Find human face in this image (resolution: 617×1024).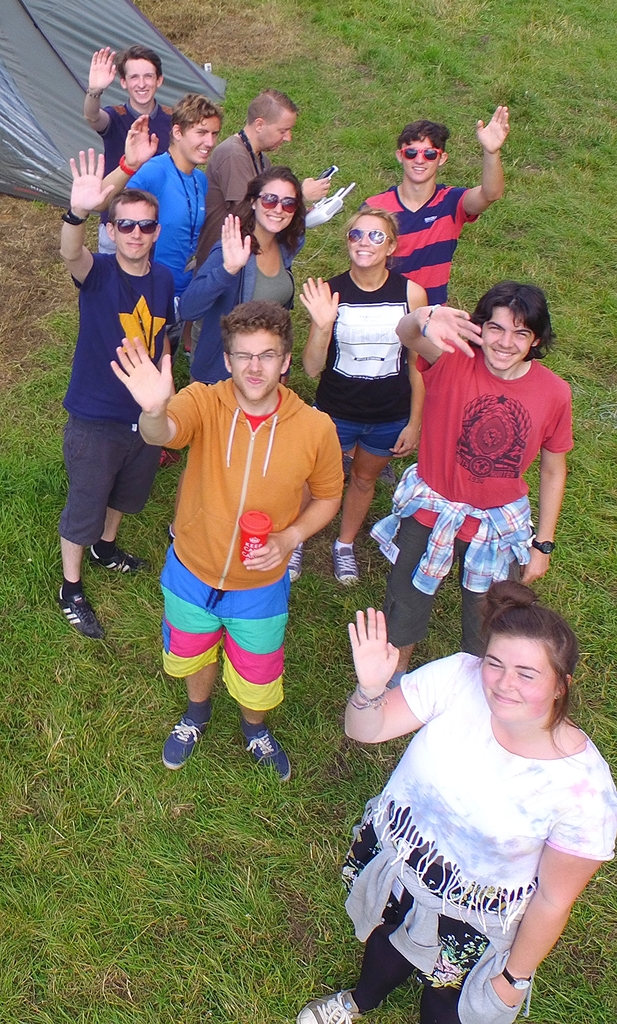
left=264, top=113, right=295, bottom=150.
